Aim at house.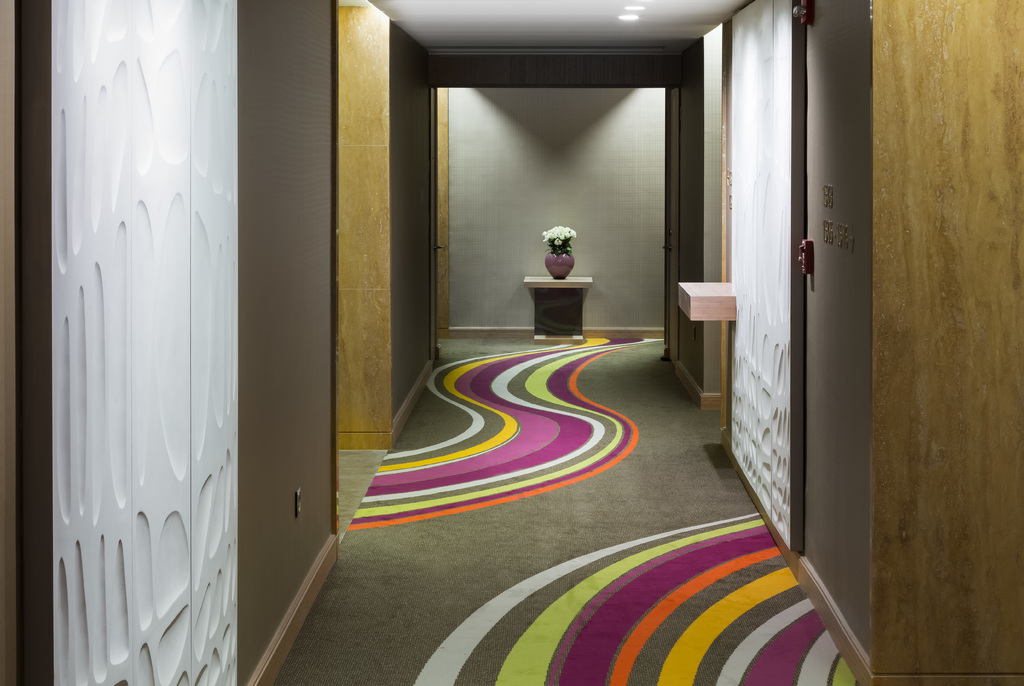
Aimed at 1/0/1023/685.
